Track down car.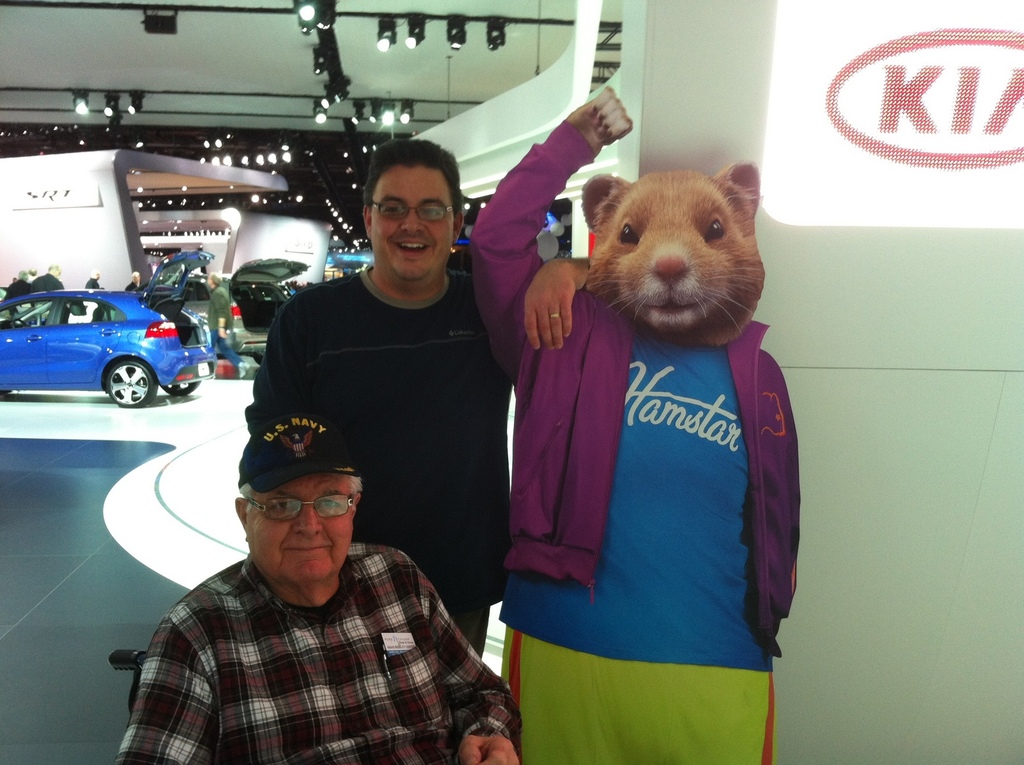
Tracked to x1=5 y1=271 x2=214 y2=411.
